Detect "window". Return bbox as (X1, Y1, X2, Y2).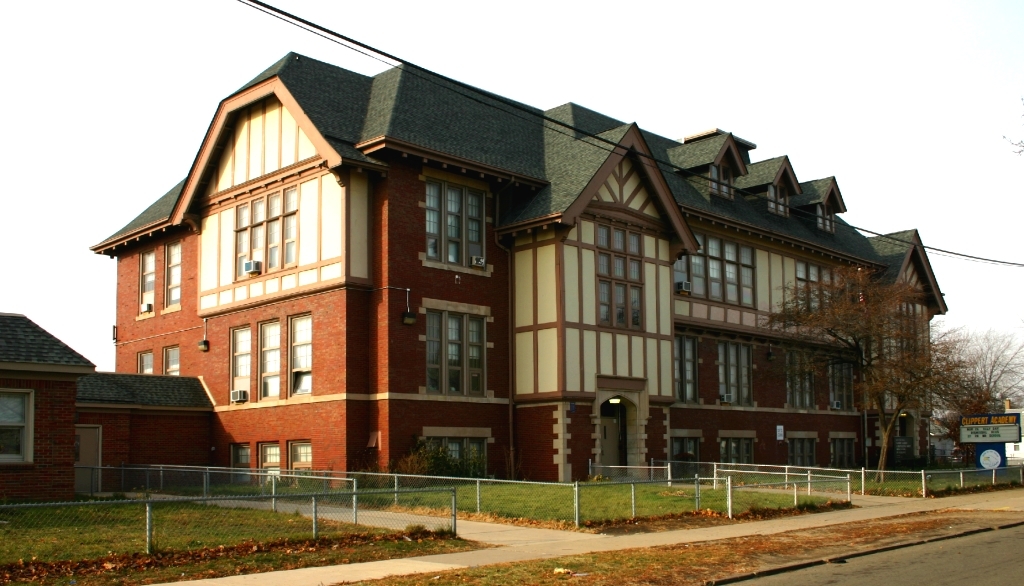
(773, 345, 822, 413).
